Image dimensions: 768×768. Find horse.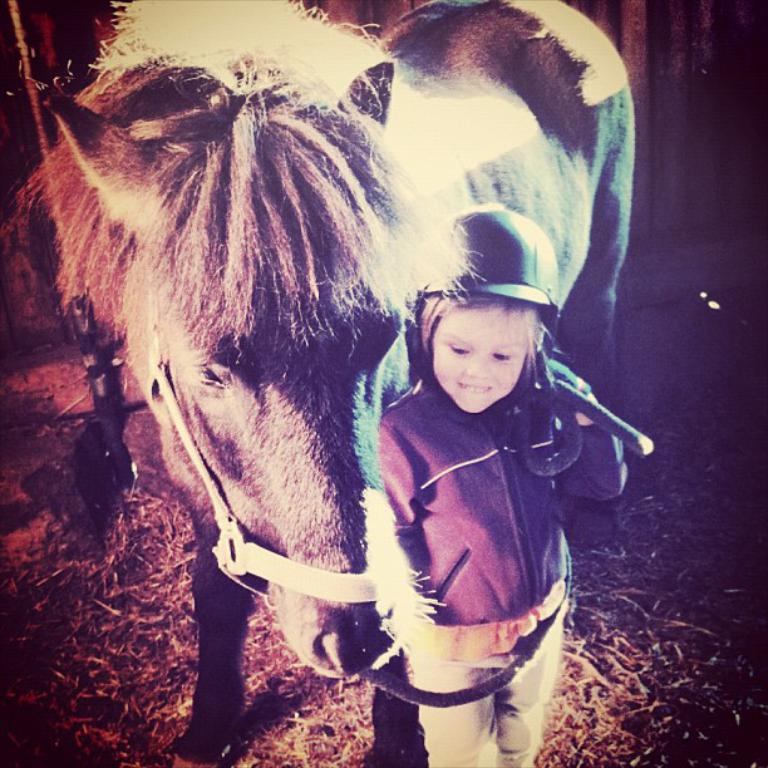
{"left": 21, "top": 0, "right": 639, "bottom": 767}.
